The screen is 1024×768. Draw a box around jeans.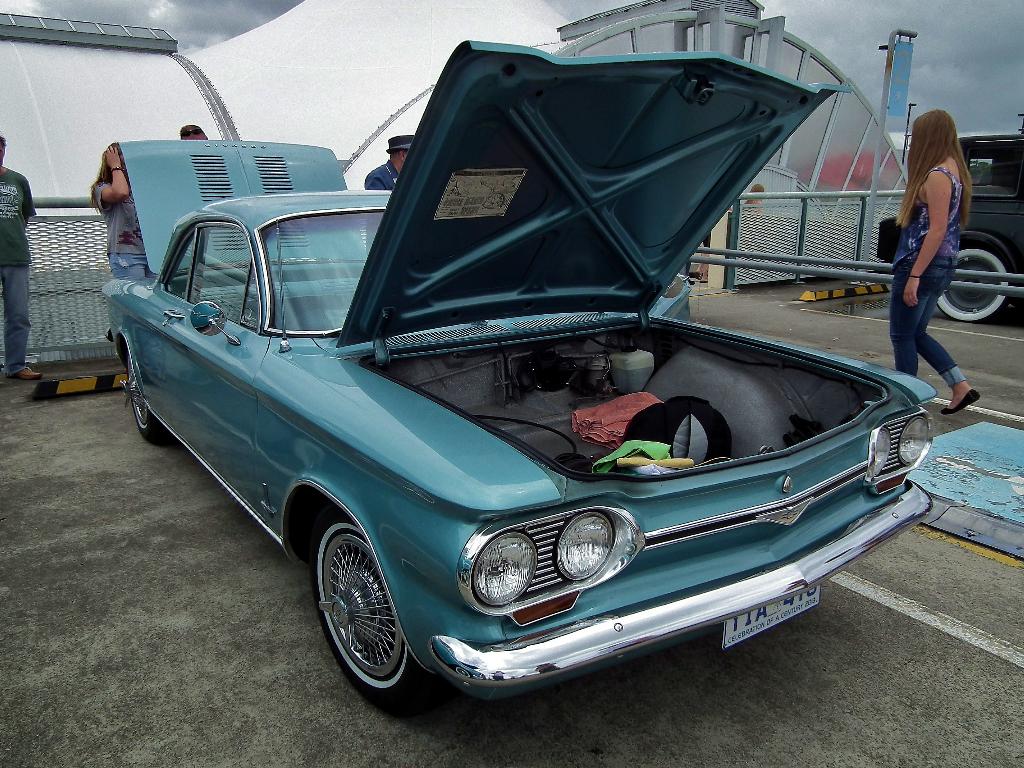
[109,252,162,279].
